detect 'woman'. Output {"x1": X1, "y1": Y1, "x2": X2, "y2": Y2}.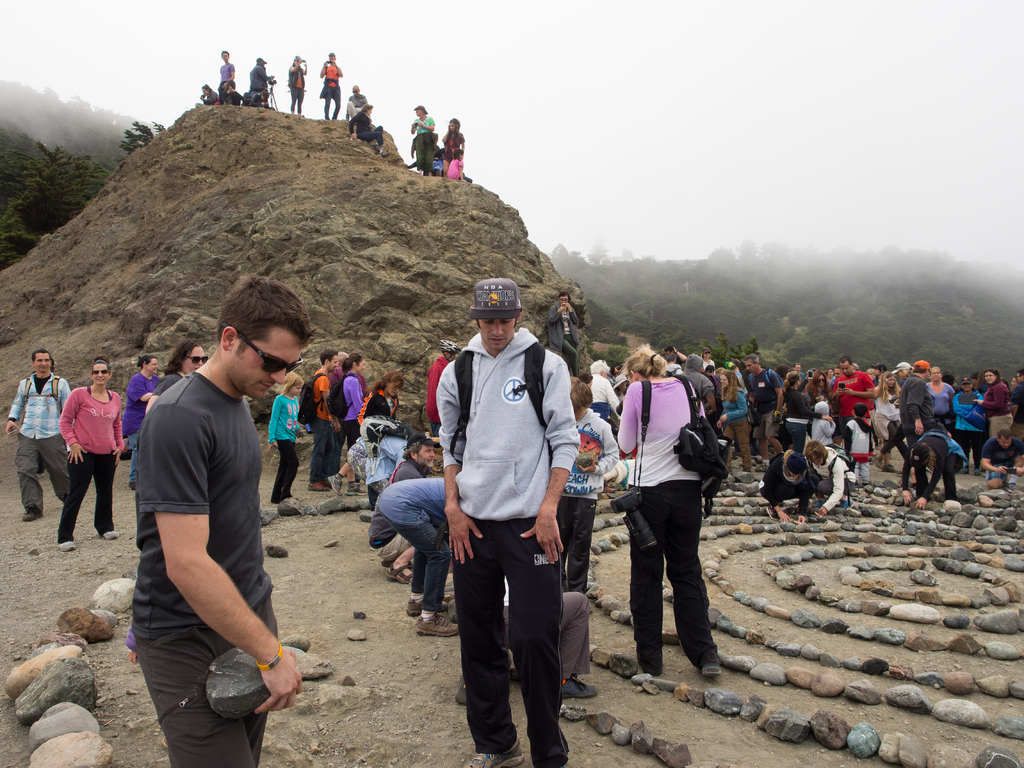
{"x1": 127, "y1": 353, "x2": 161, "y2": 490}.
